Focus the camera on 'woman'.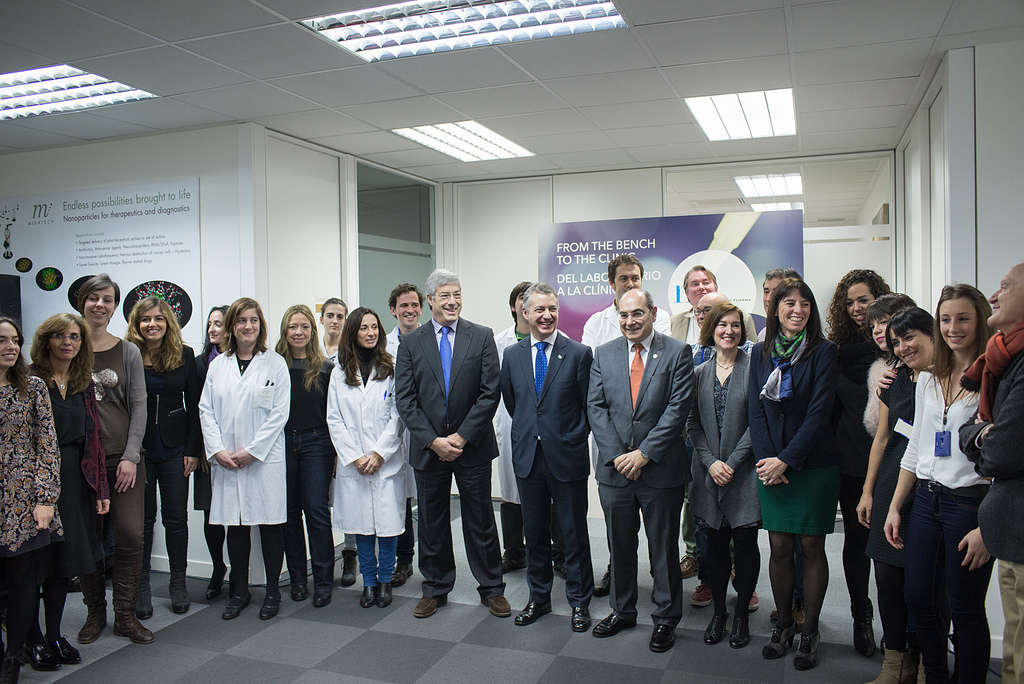
Focus region: [x1=0, y1=317, x2=60, y2=667].
